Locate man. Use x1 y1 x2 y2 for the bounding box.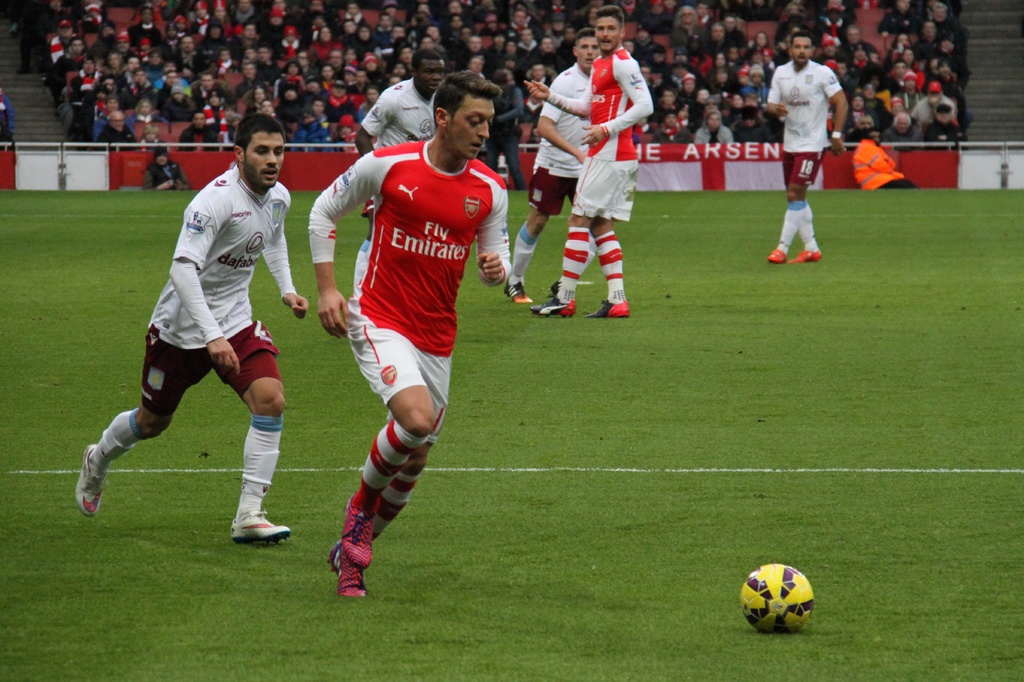
42 19 81 67.
